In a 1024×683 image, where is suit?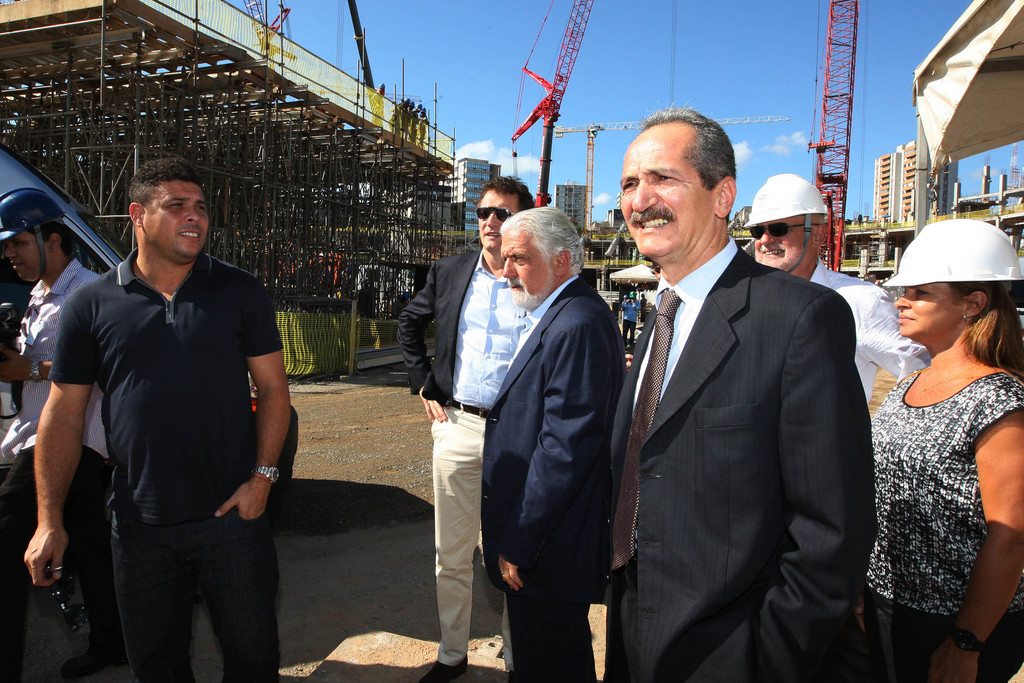
pyautogui.locateOnScreen(392, 247, 481, 407).
